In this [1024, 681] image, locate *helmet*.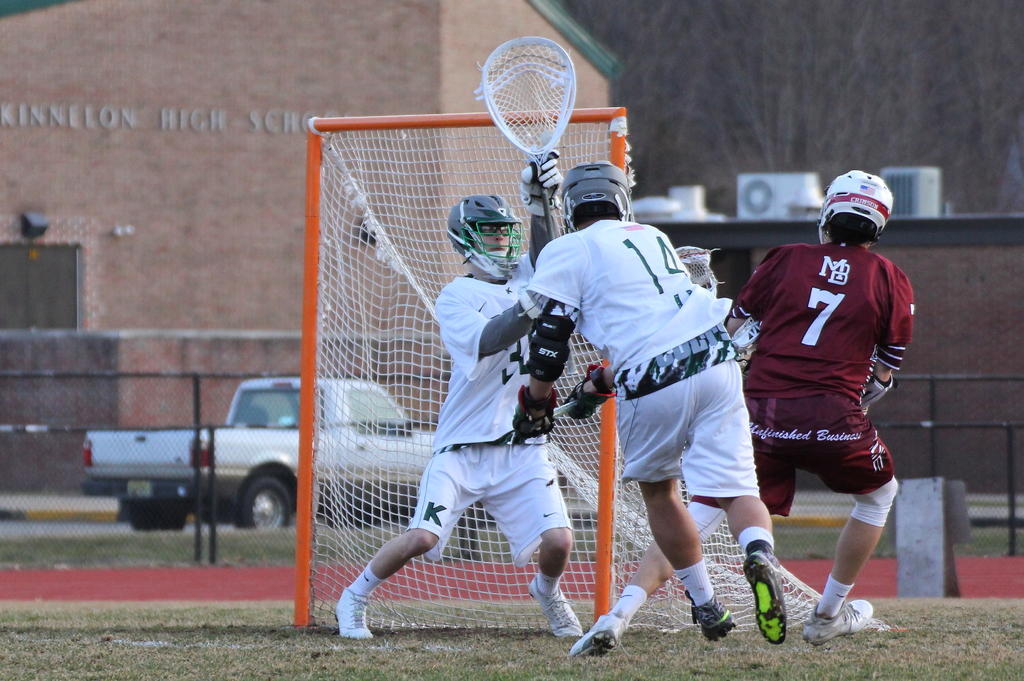
Bounding box: BBox(831, 177, 895, 247).
